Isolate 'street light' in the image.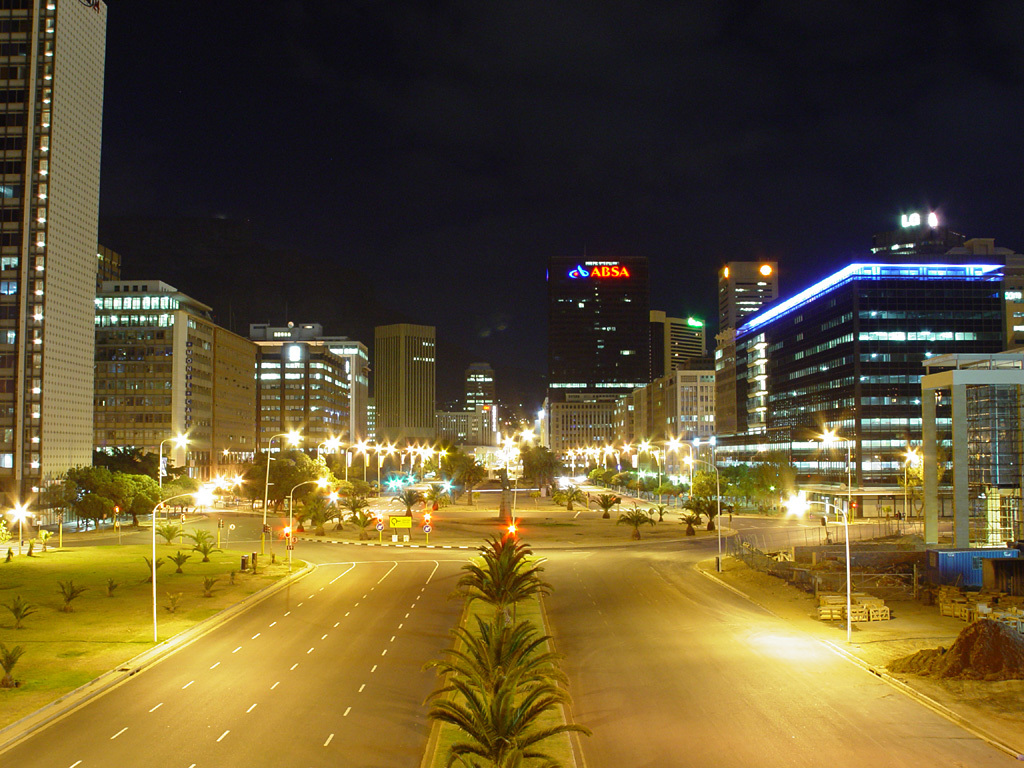
Isolated region: <bbox>641, 438, 663, 503</bbox>.
